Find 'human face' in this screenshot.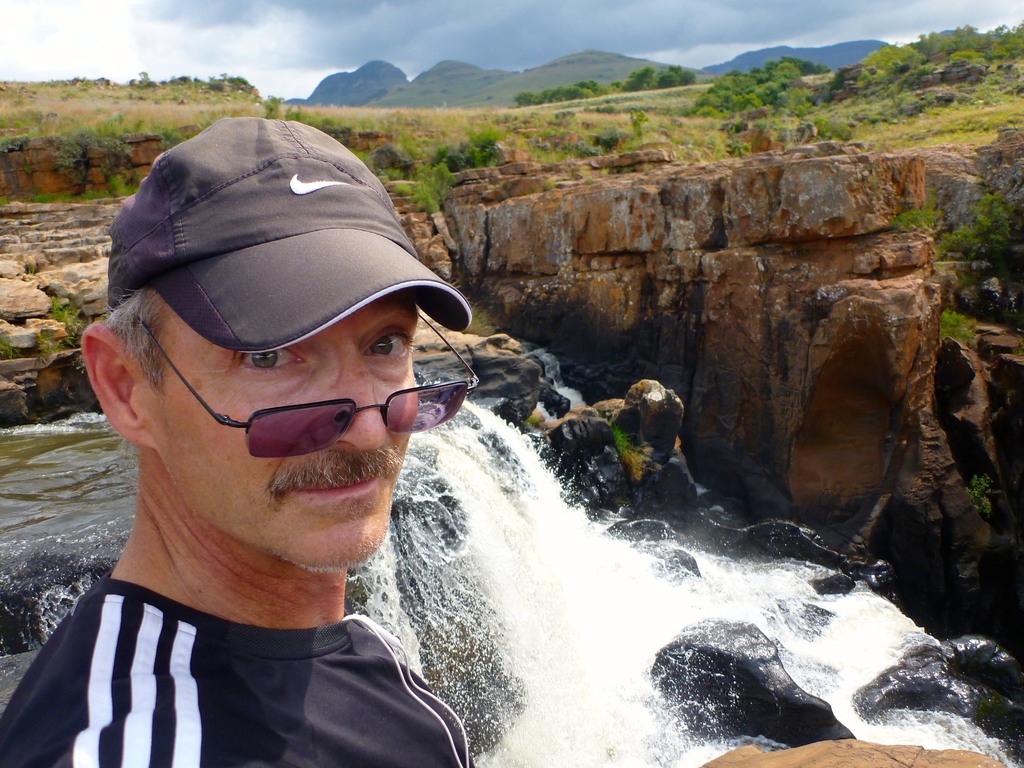
The bounding box for 'human face' is 148,301,424,576.
